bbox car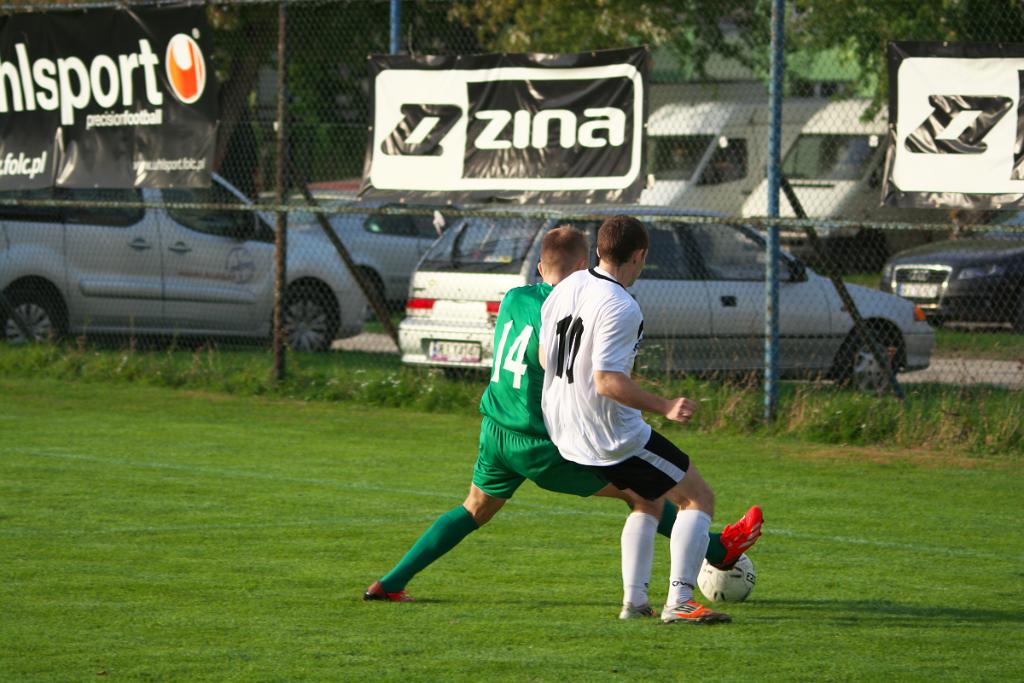
pyautogui.locateOnScreen(268, 193, 461, 326)
